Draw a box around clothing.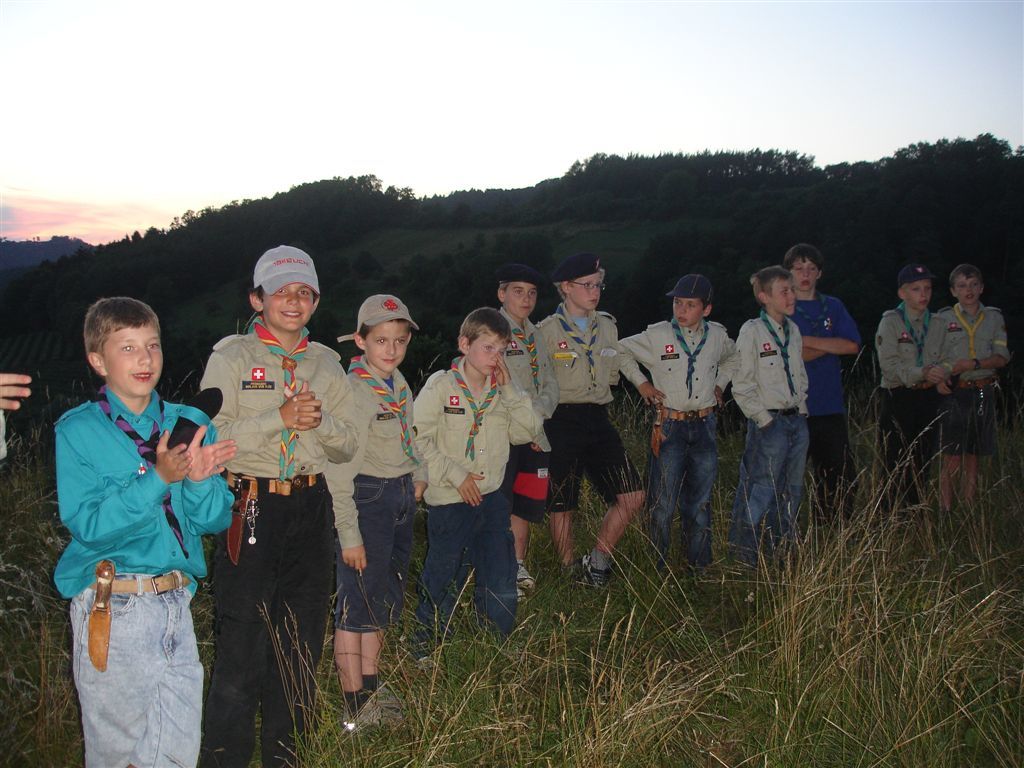
[501, 314, 546, 442].
